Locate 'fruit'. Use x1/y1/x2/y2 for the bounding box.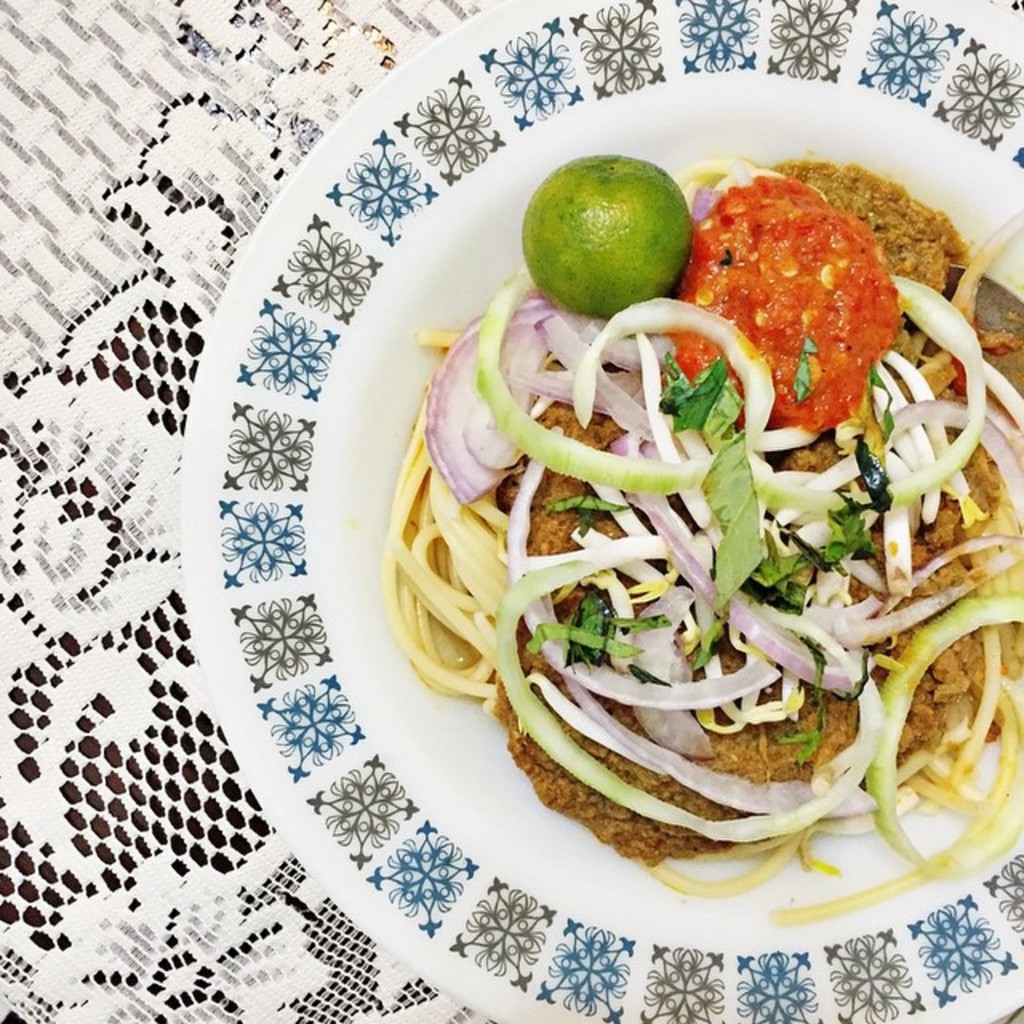
544/158/707/315.
